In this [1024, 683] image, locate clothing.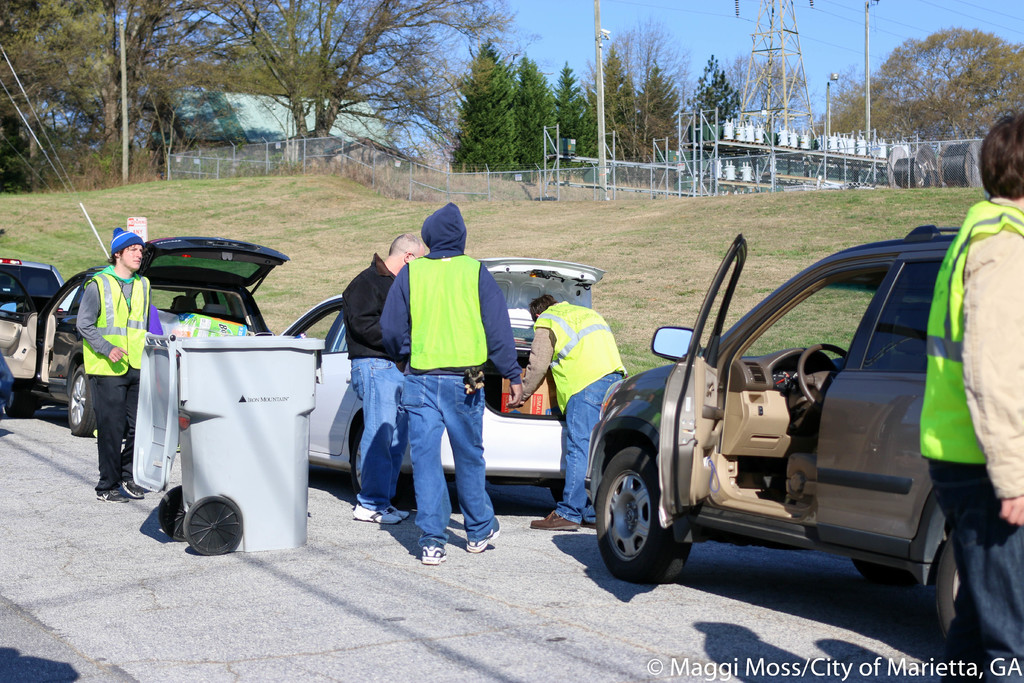
Bounding box: l=344, t=254, r=406, b=509.
